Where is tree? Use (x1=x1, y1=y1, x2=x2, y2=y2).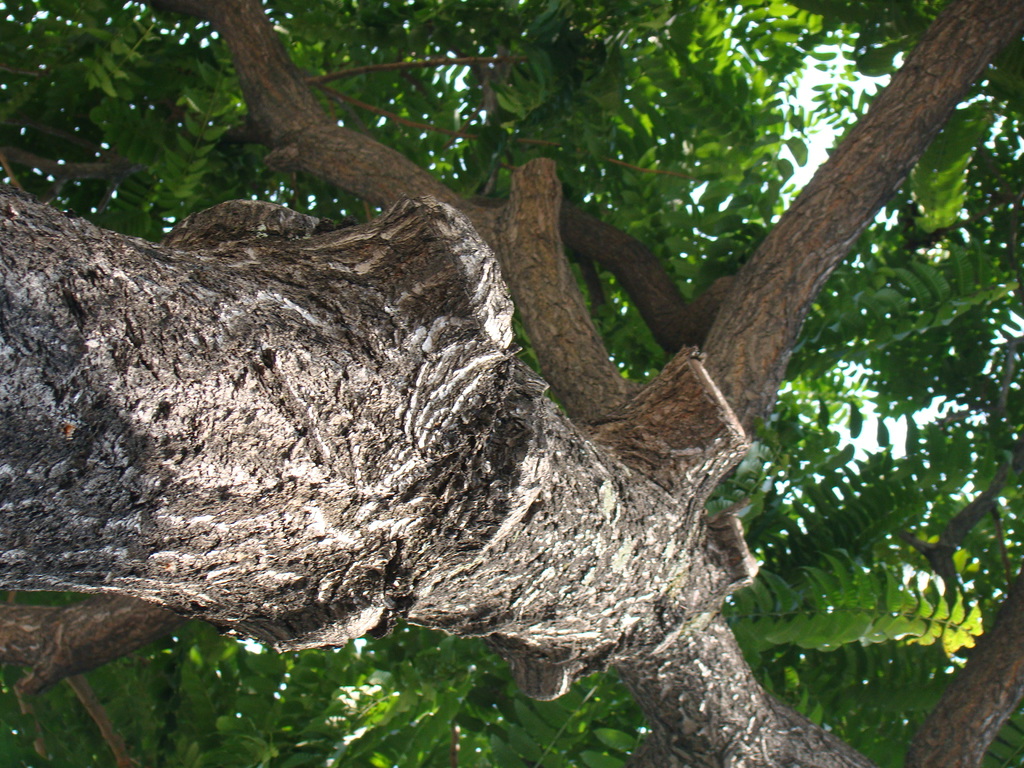
(x1=0, y1=31, x2=998, y2=707).
